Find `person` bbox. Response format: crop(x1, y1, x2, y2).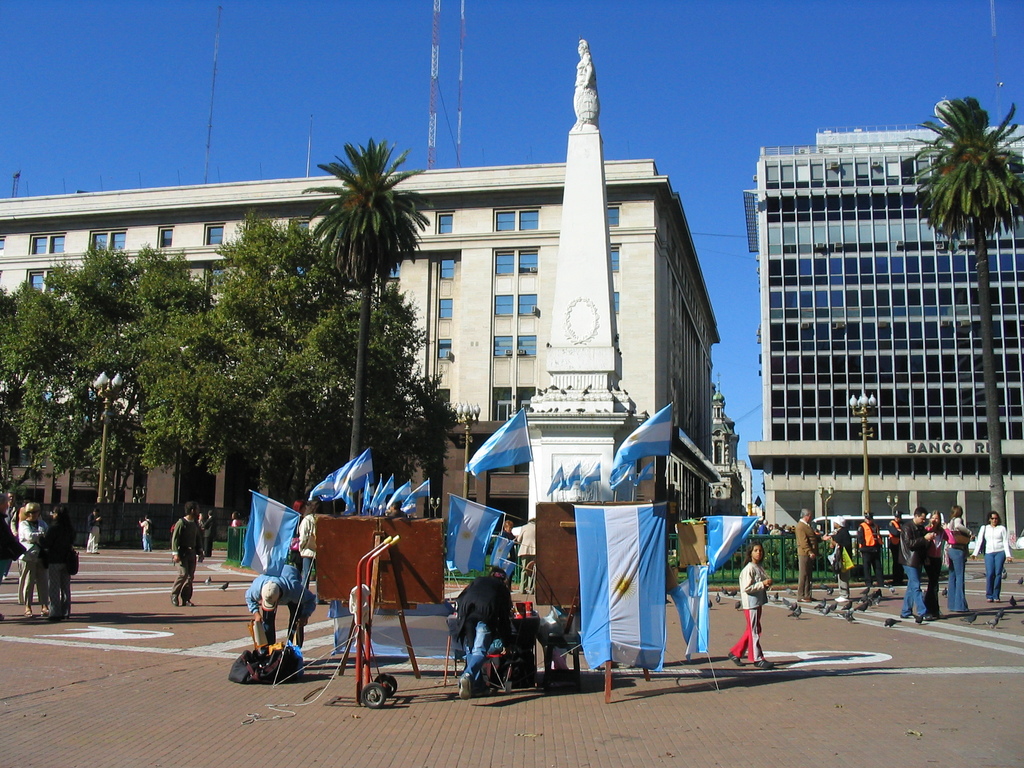
crop(139, 512, 153, 554).
